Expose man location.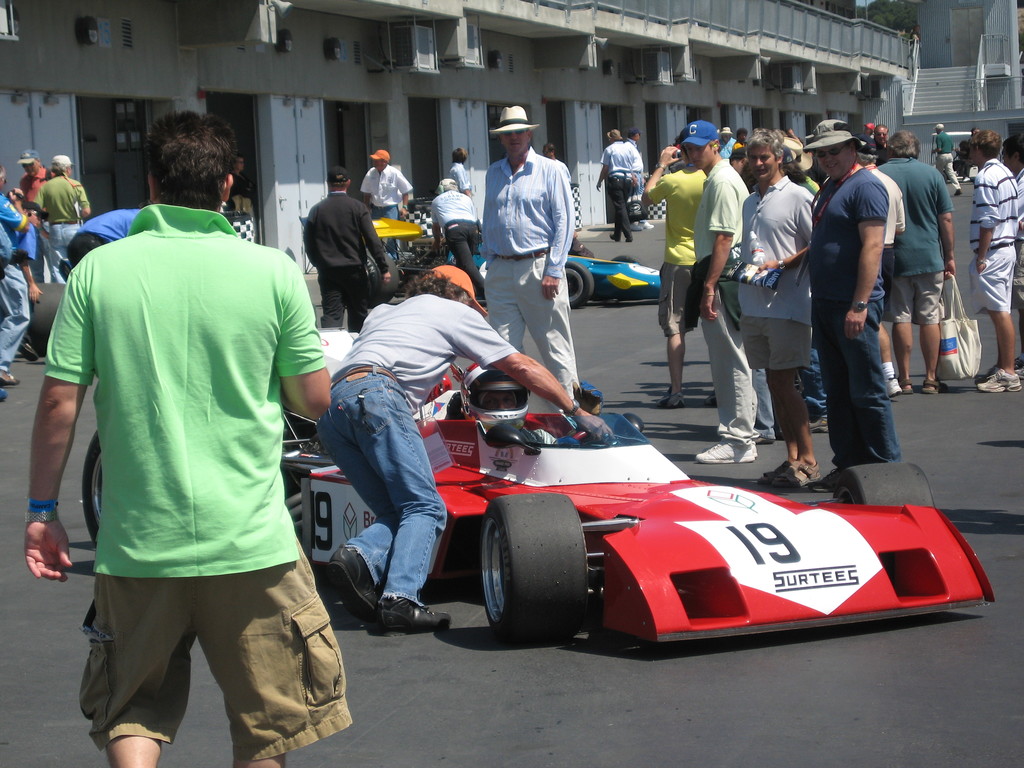
Exposed at BBox(1003, 138, 1023, 382).
